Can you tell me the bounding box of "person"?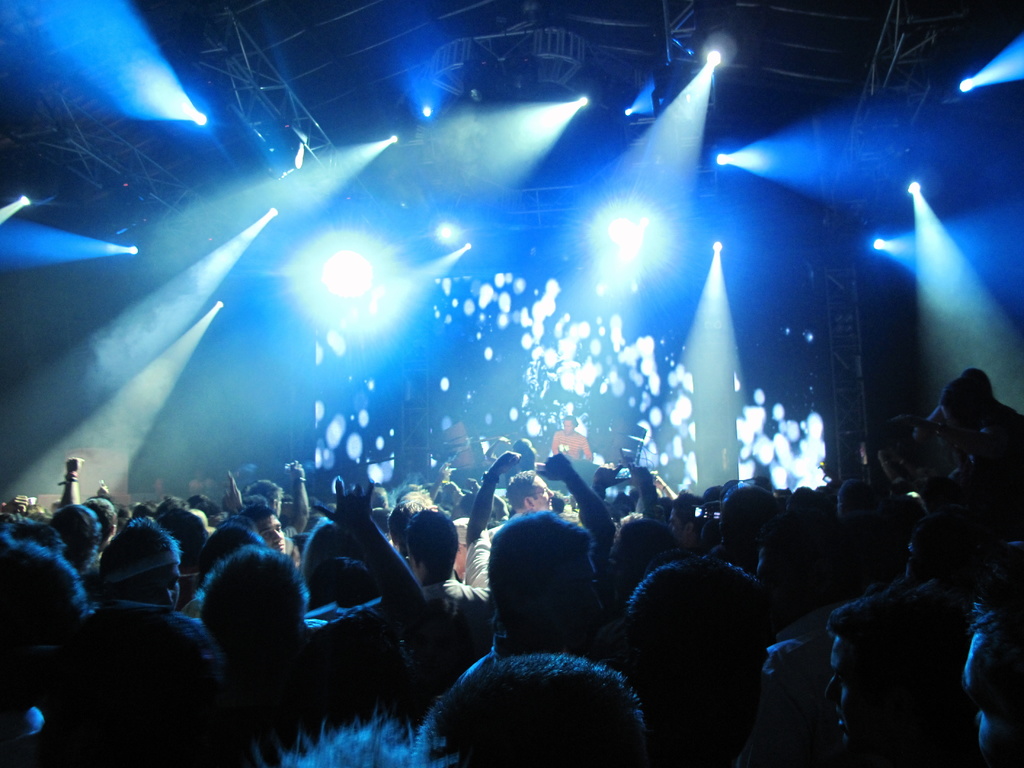
left=490, top=467, right=560, bottom=536.
